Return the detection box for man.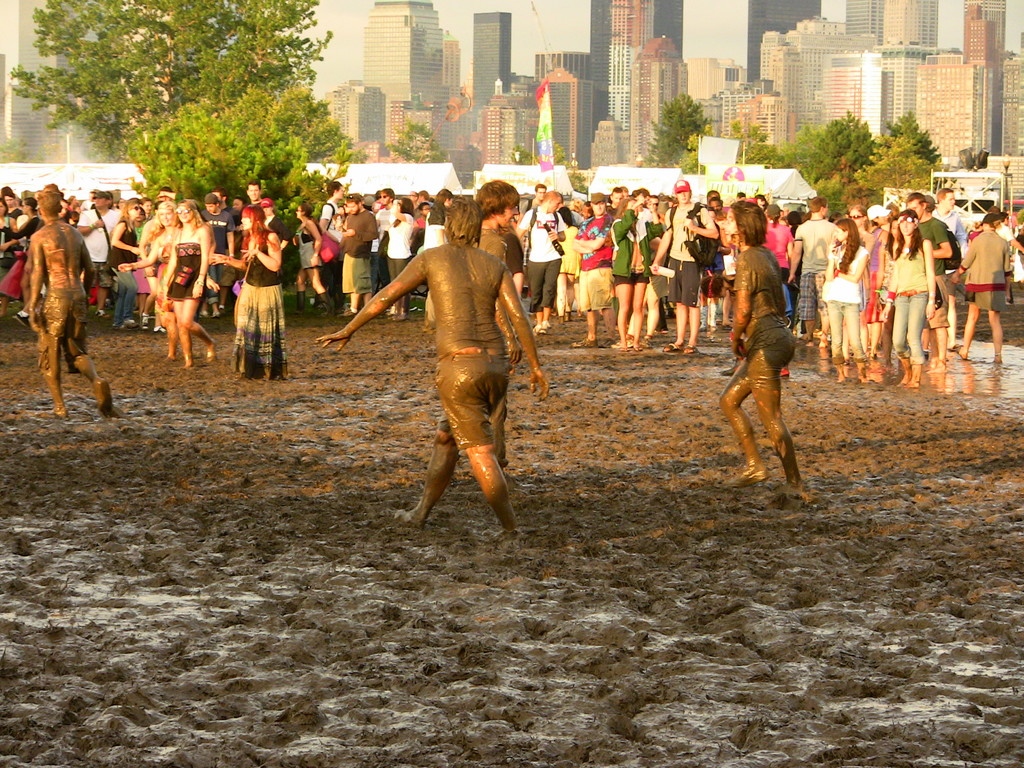
{"left": 566, "top": 191, "right": 622, "bottom": 346}.
